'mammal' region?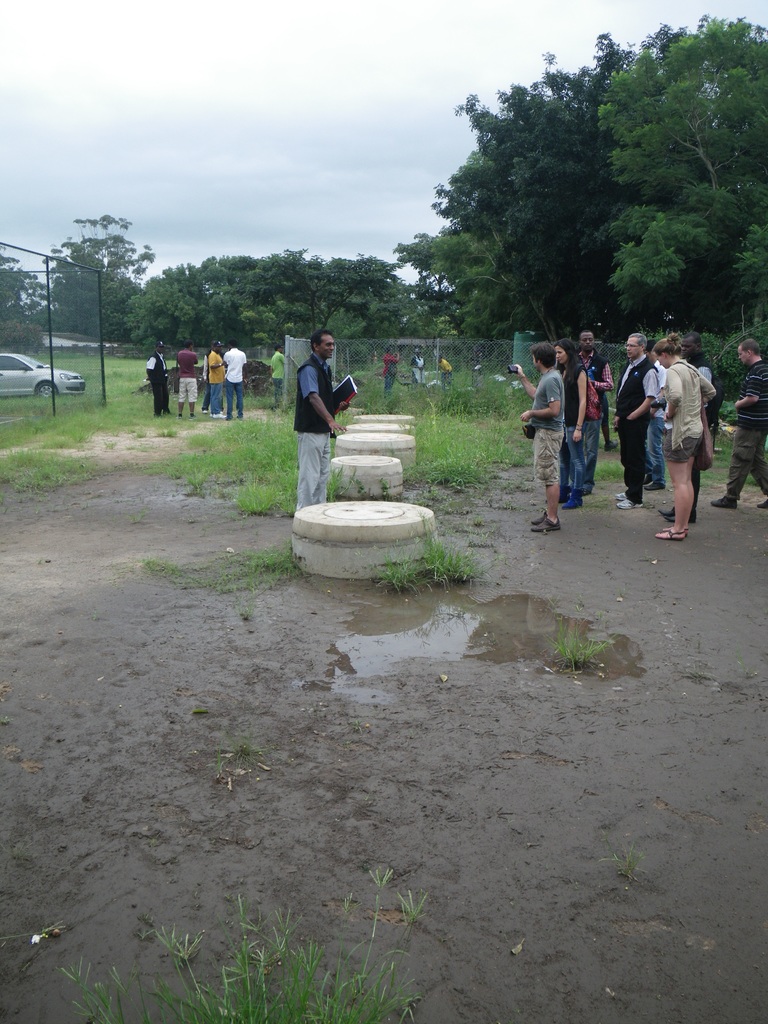
locate(509, 342, 562, 536)
